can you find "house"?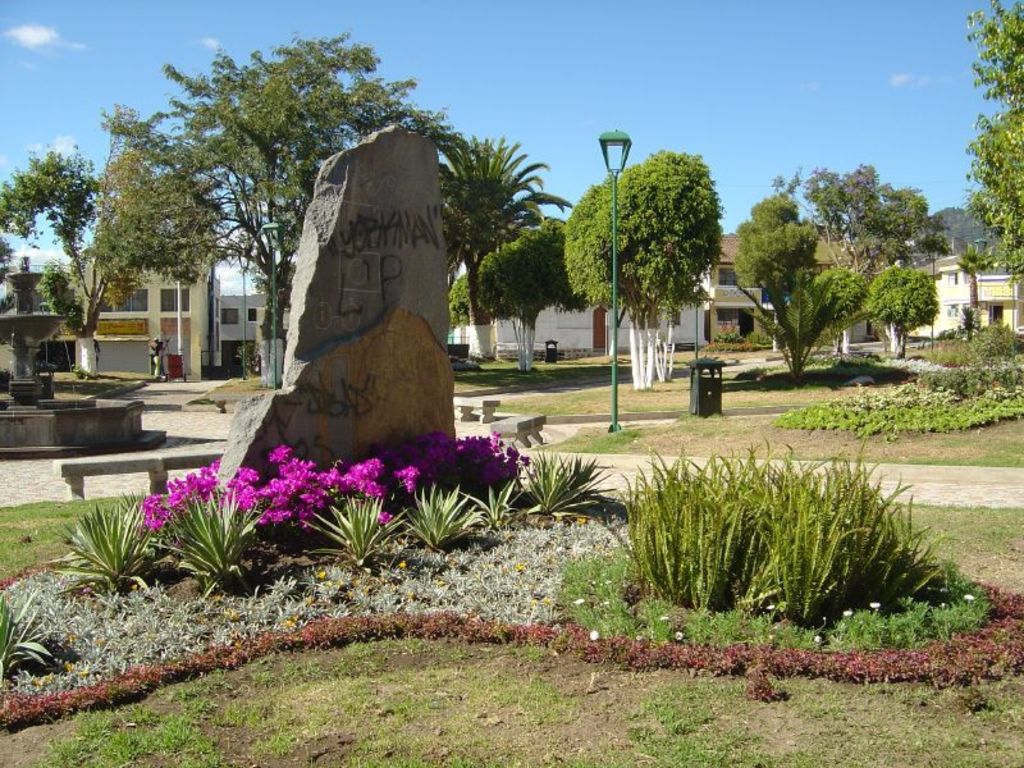
Yes, bounding box: box=[466, 280, 760, 347].
